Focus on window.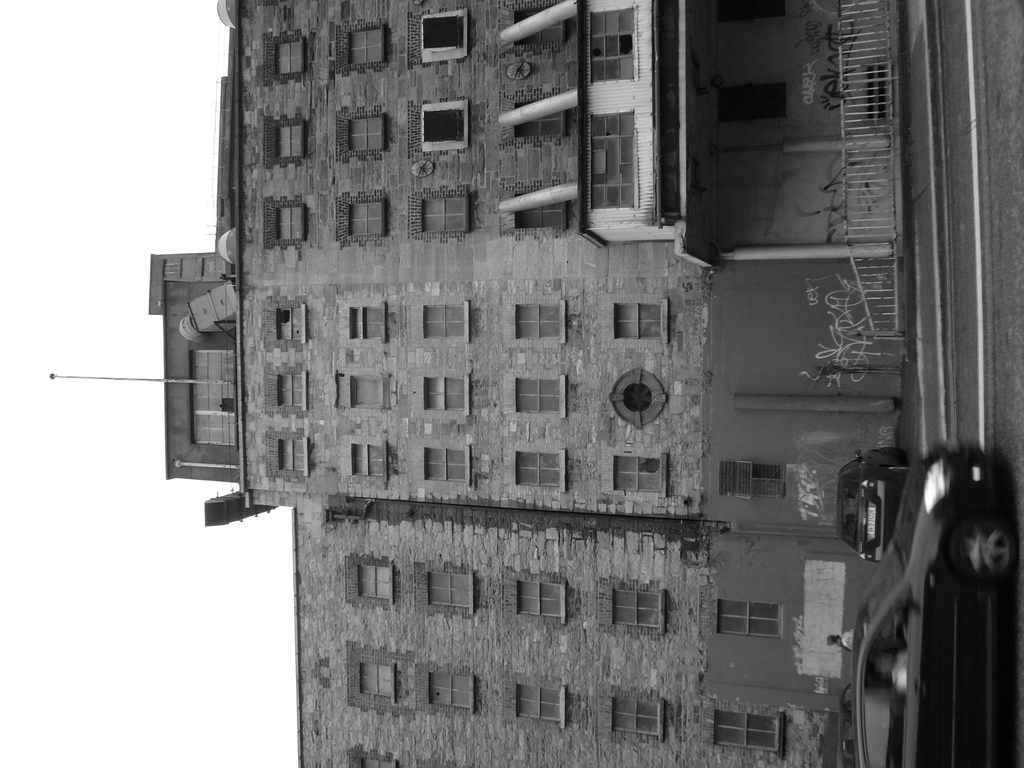
Focused at 515, 580, 566, 620.
